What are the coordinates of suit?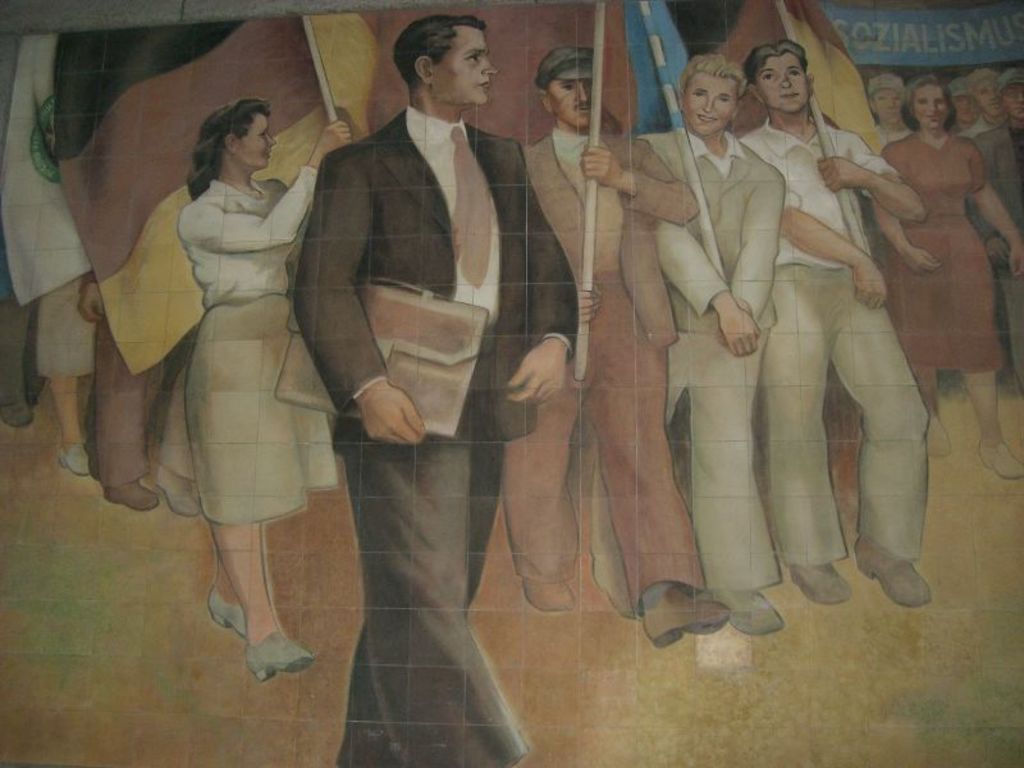
box=[585, 127, 786, 595].
